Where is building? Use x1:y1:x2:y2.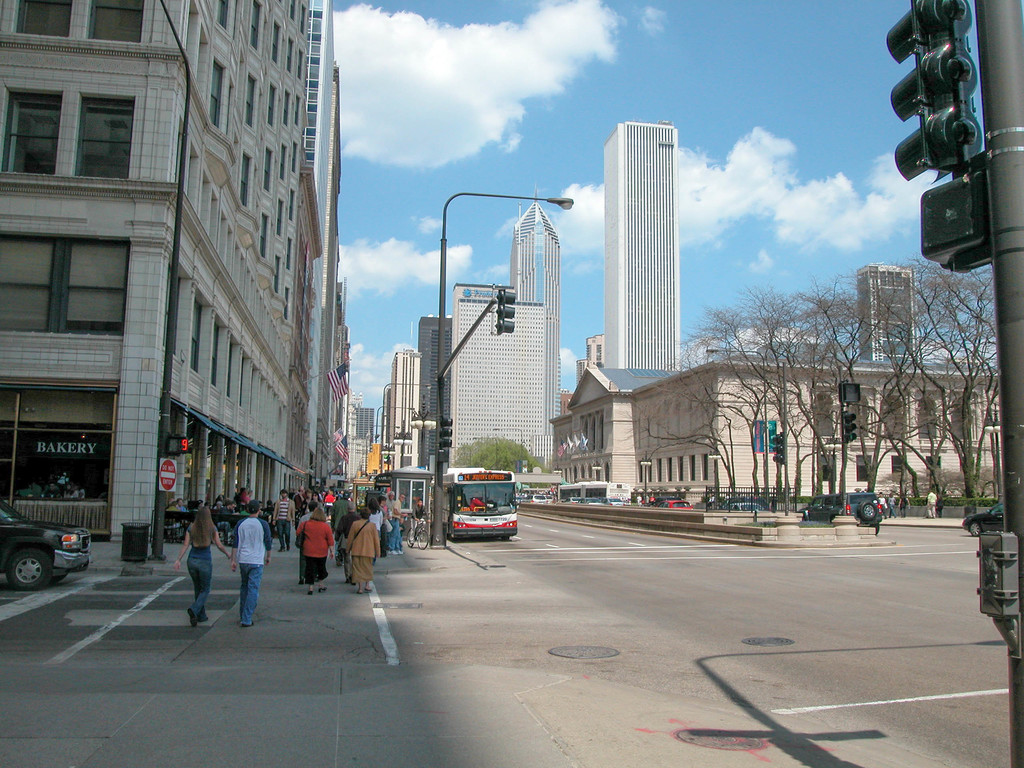
604:122:682:371.
